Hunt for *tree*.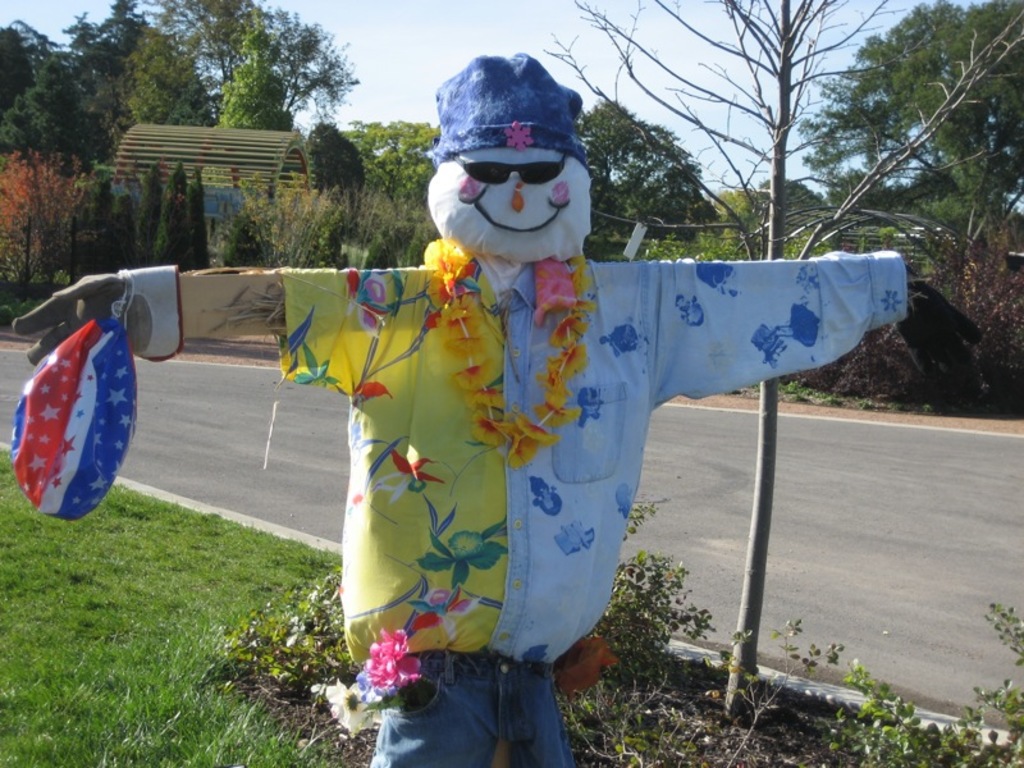
Hunted down at left=586, top=95, right=722, bottom=264.
